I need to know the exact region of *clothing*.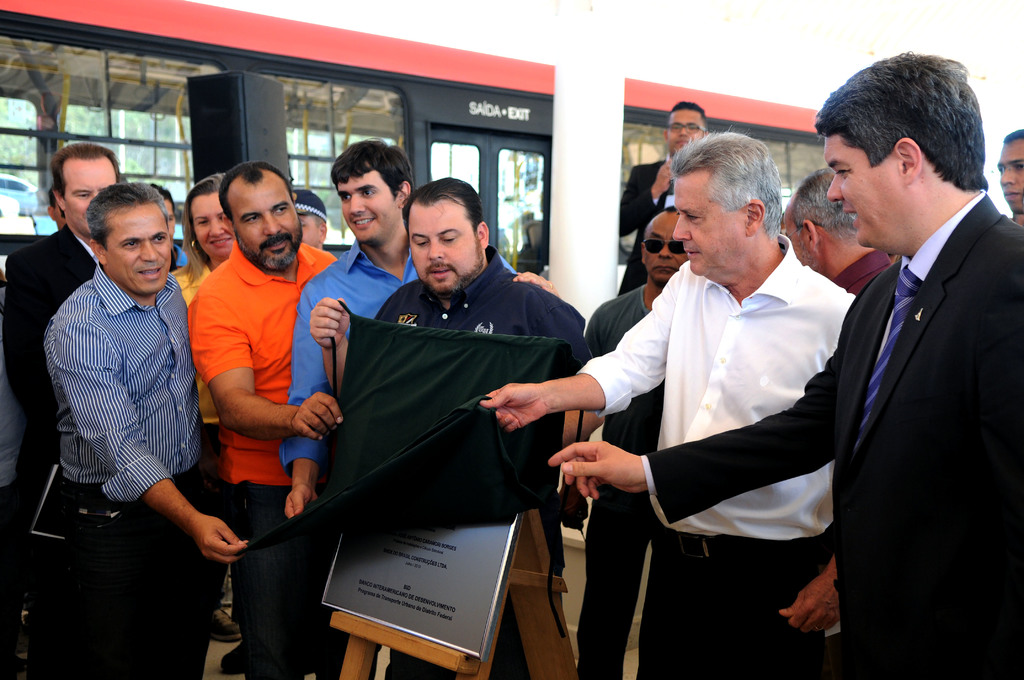
Region: select_region(642, 188, 1020, 679).
